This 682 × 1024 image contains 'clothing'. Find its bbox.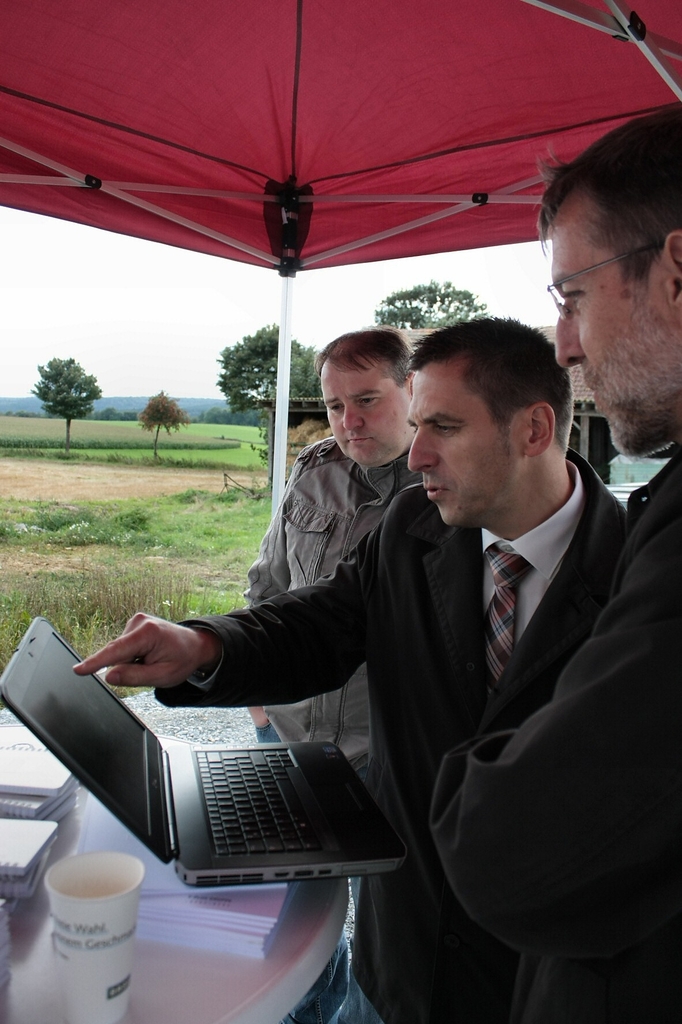
region(246, 442, 428, 907).
